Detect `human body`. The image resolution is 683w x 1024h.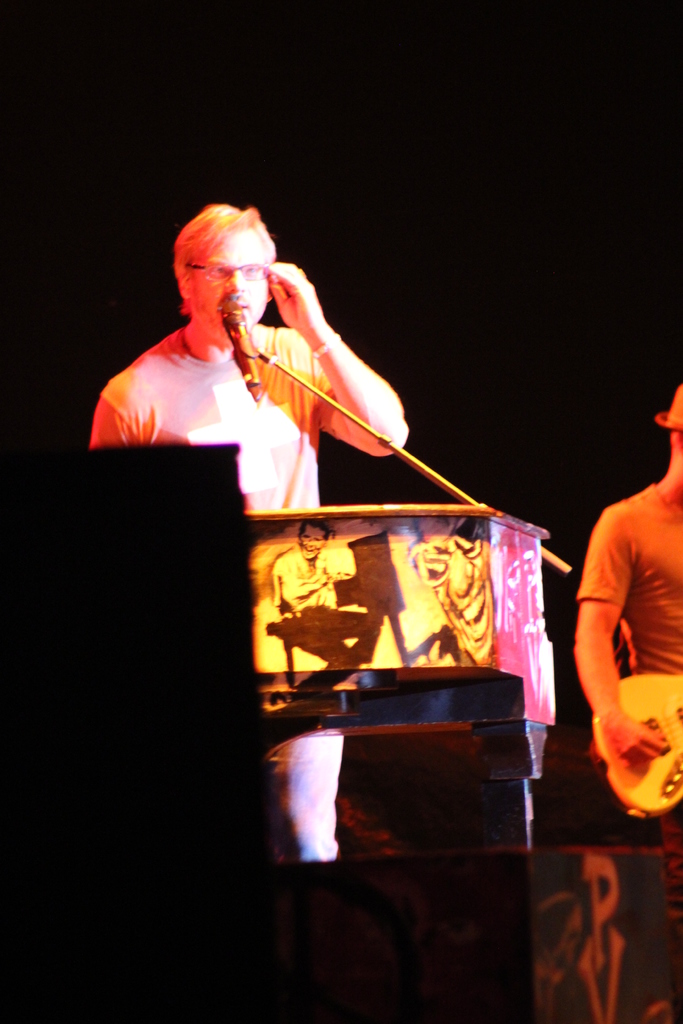
87:205:404:860.
